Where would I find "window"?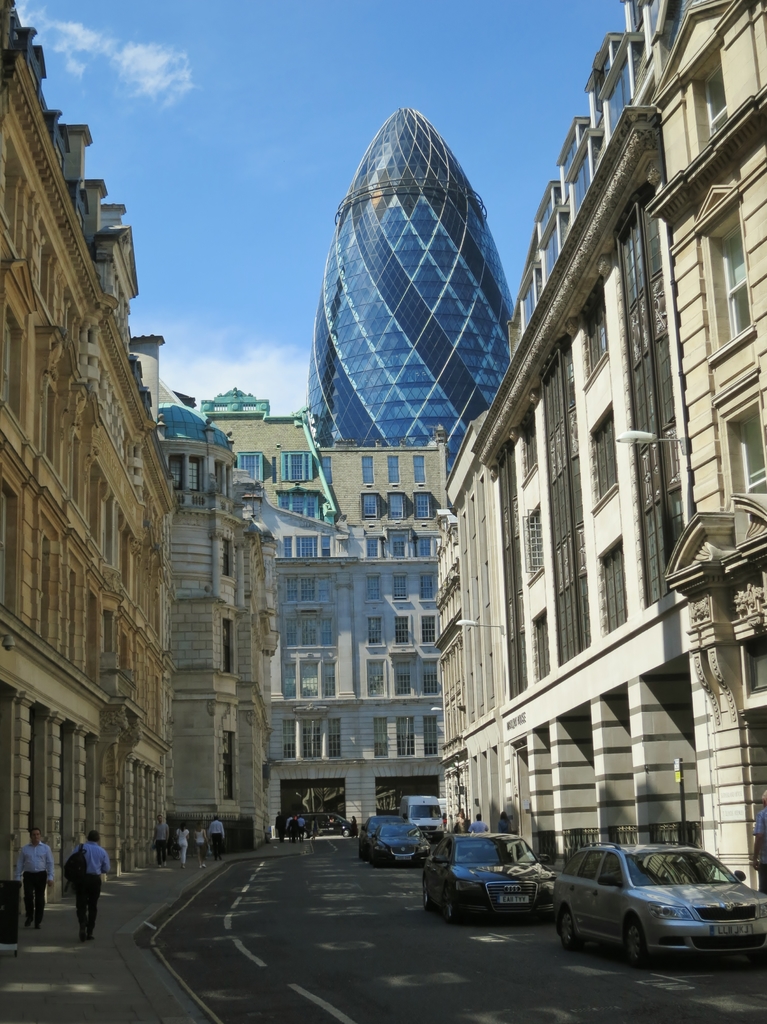
At Rect(560, 138, 575, 186).
